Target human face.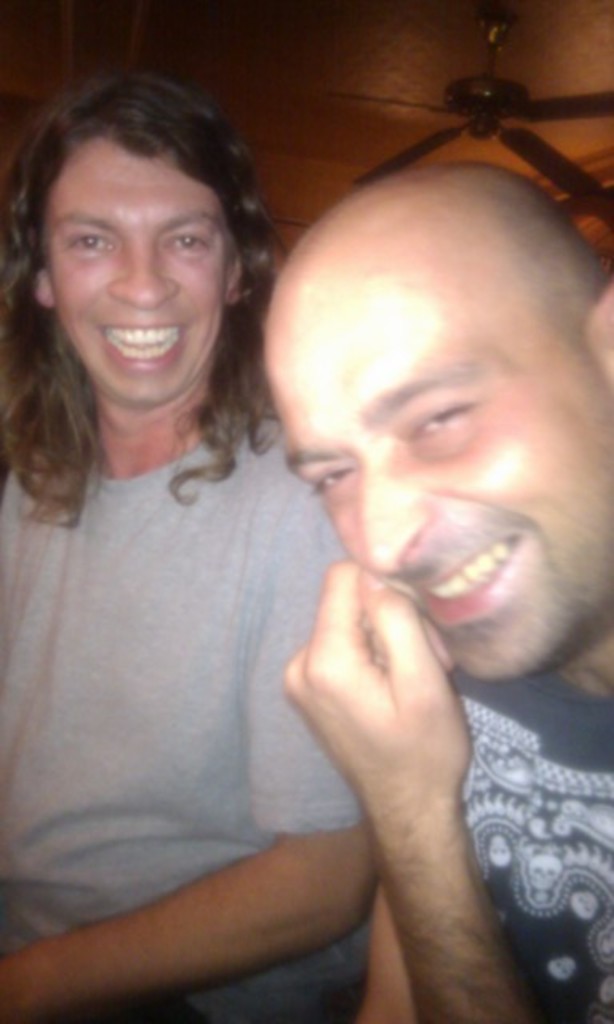
Target region: x1=253, y1=306, x2=612, y2=702.
